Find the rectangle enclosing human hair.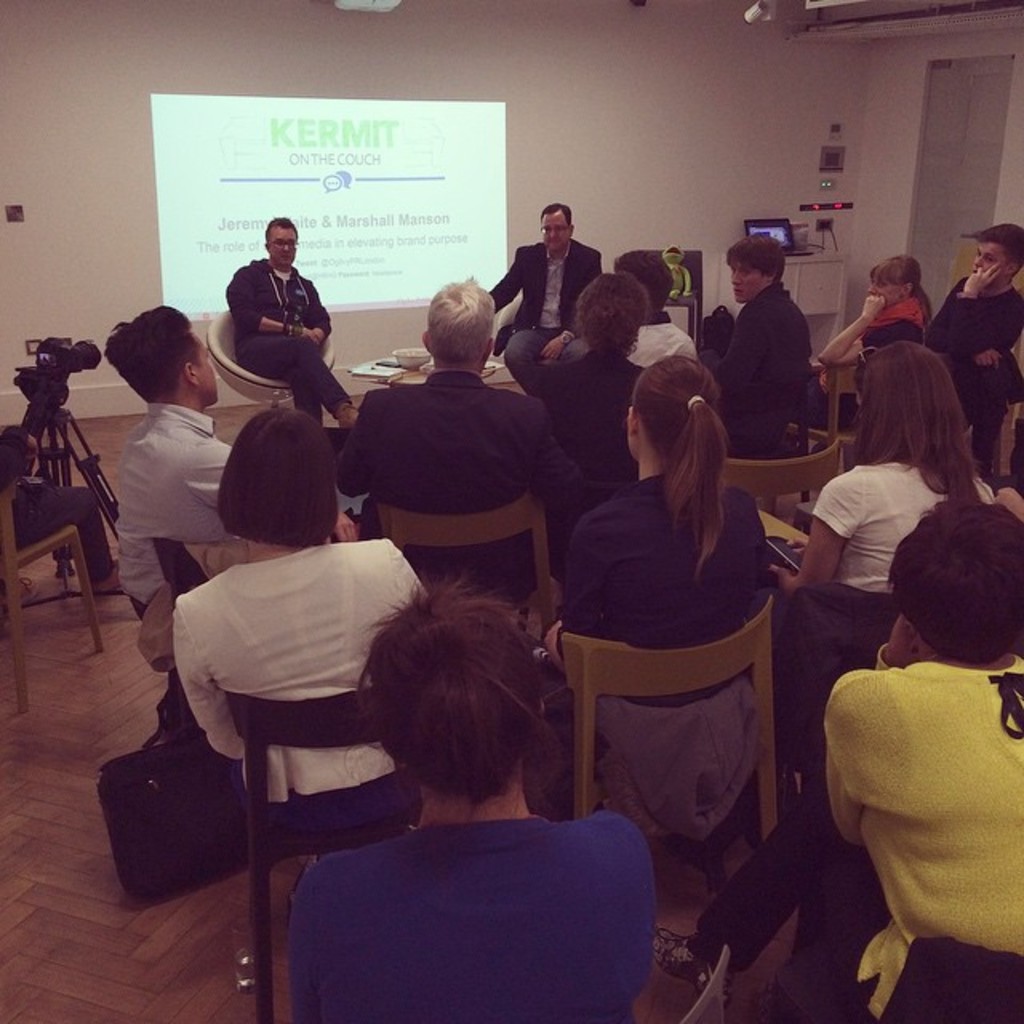
region(262, 216, 298, 240).
